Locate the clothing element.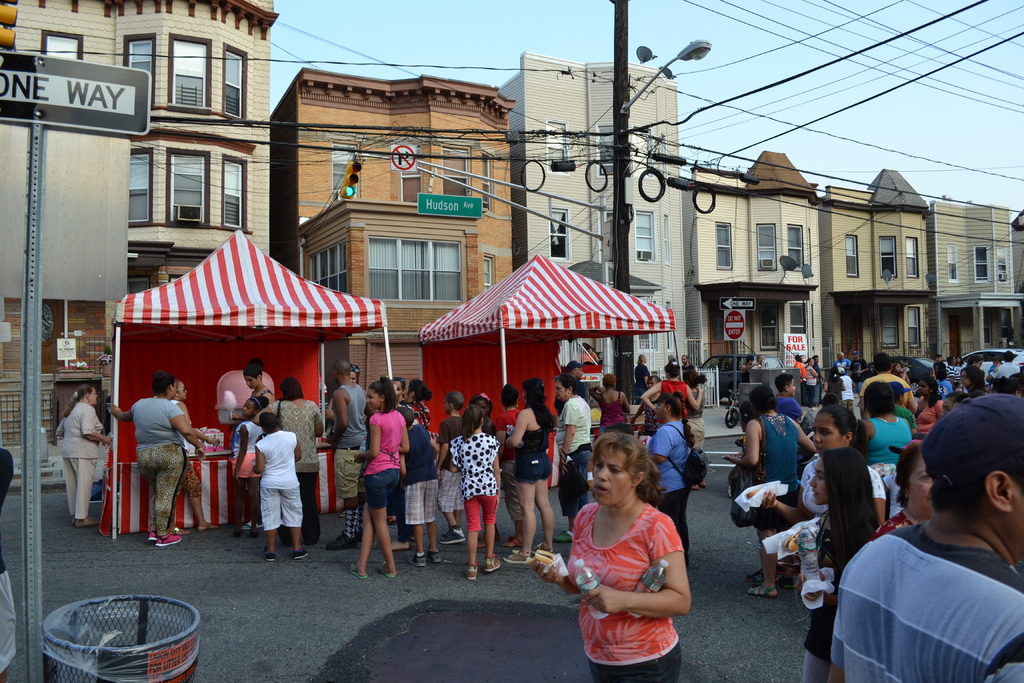
Element bbox: [259, 422, 305, 528].
